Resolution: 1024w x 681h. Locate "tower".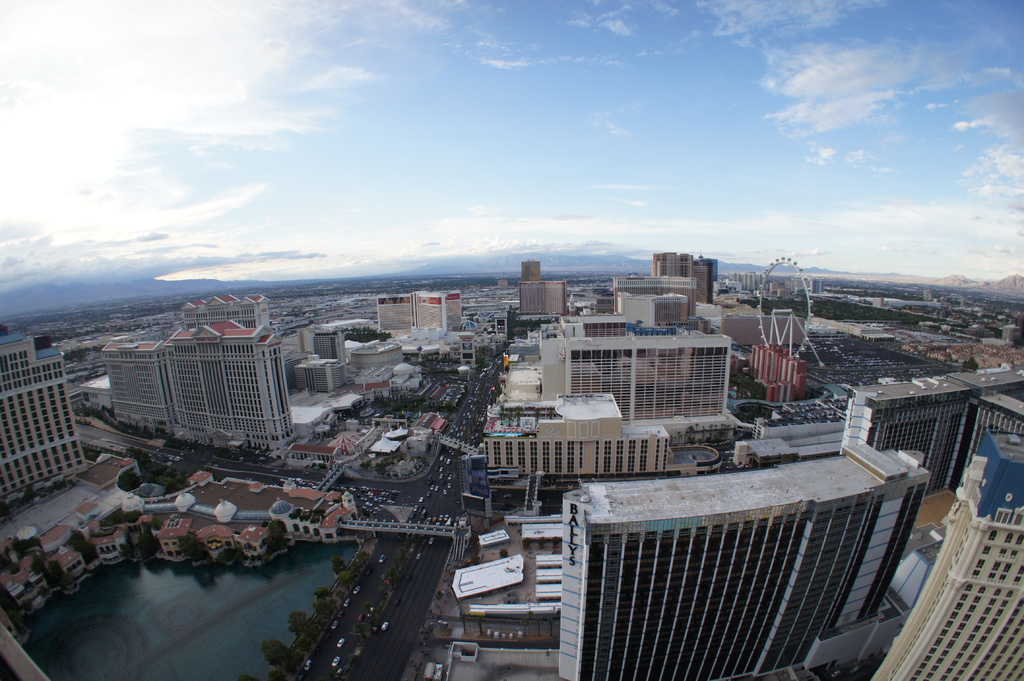
bbox(520, 253, 550, 284).
